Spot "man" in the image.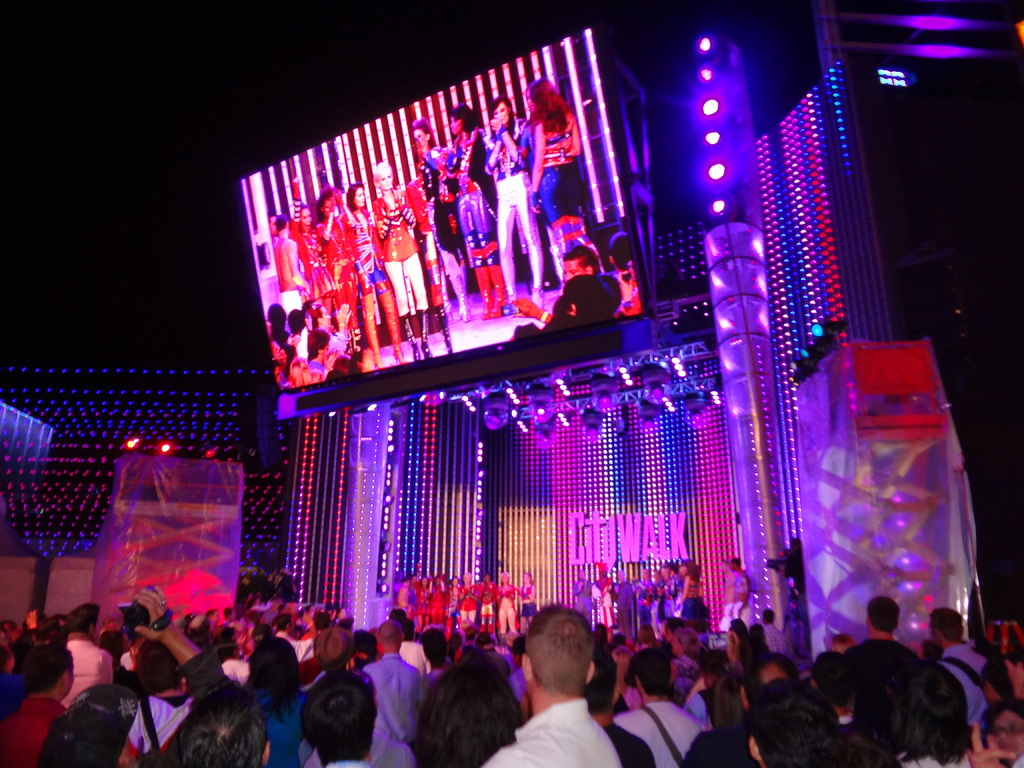
"man" found at bbox(474, 627, 628, 767).
